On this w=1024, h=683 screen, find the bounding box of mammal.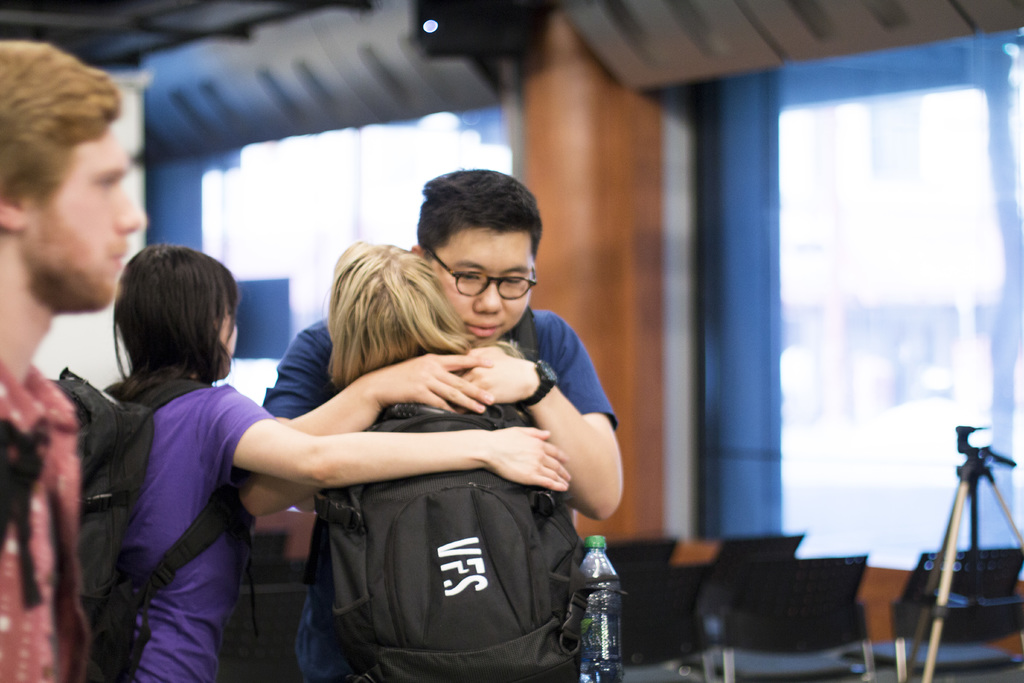
Bounding box: (x1=101, y1=236, x2=575, y2=682).
